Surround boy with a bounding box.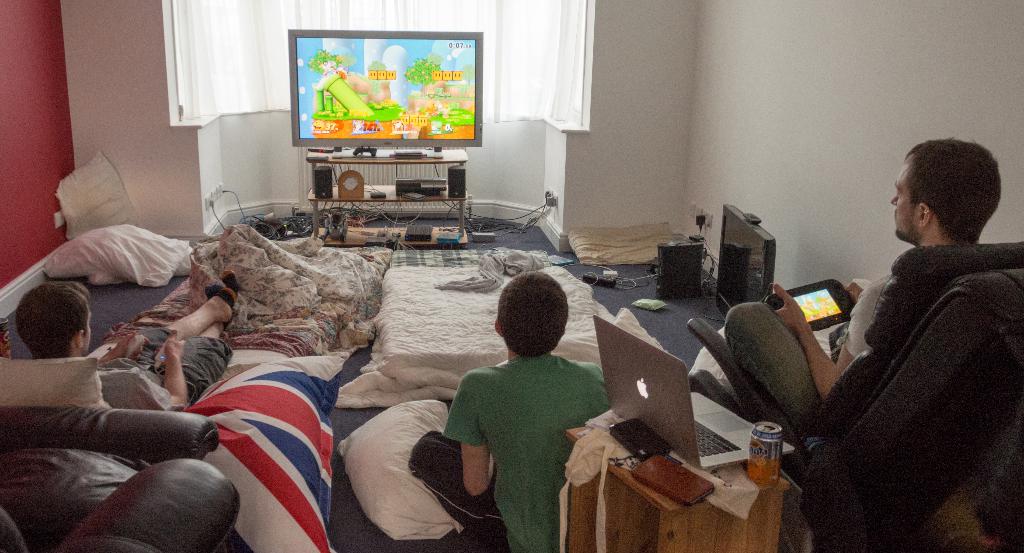
414,260,617,527.
